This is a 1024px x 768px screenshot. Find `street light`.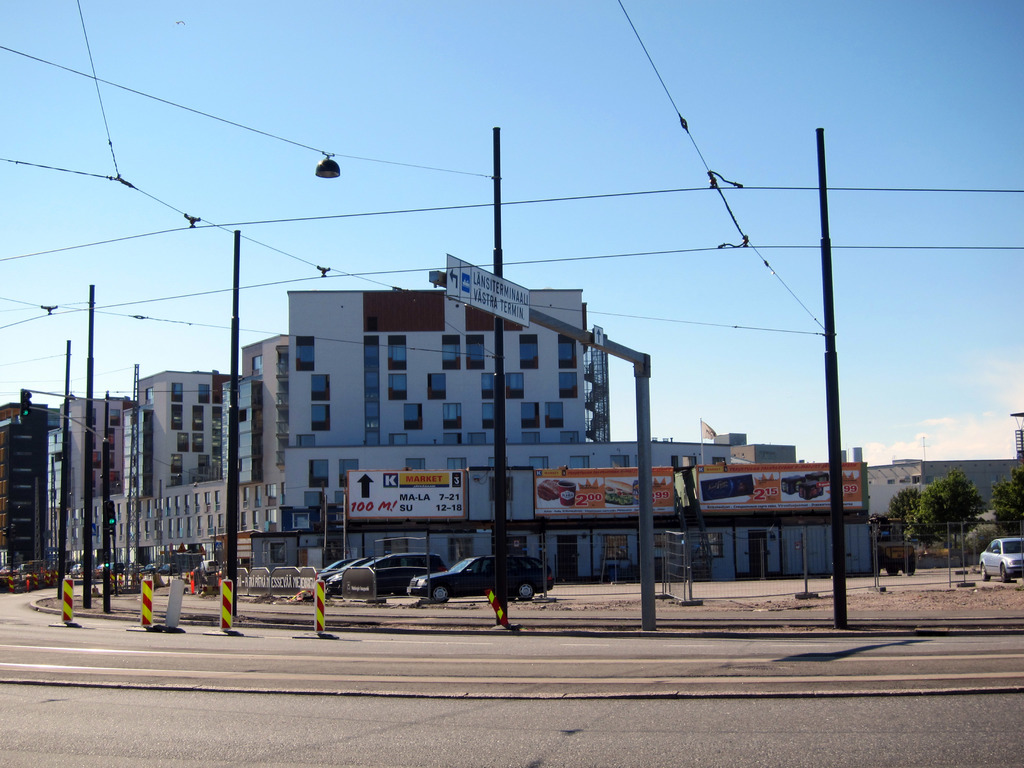
Bounding box: BBox(314, 157, 346, 180).
